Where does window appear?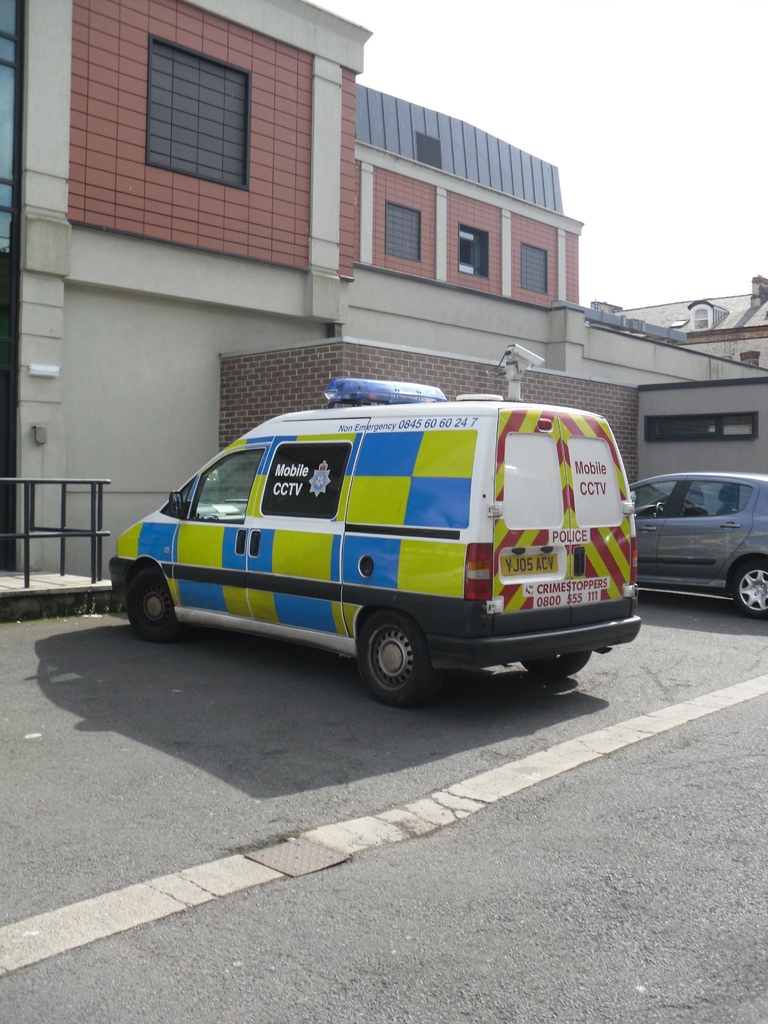
Appears at Rect(108, 15, 277, 198).
